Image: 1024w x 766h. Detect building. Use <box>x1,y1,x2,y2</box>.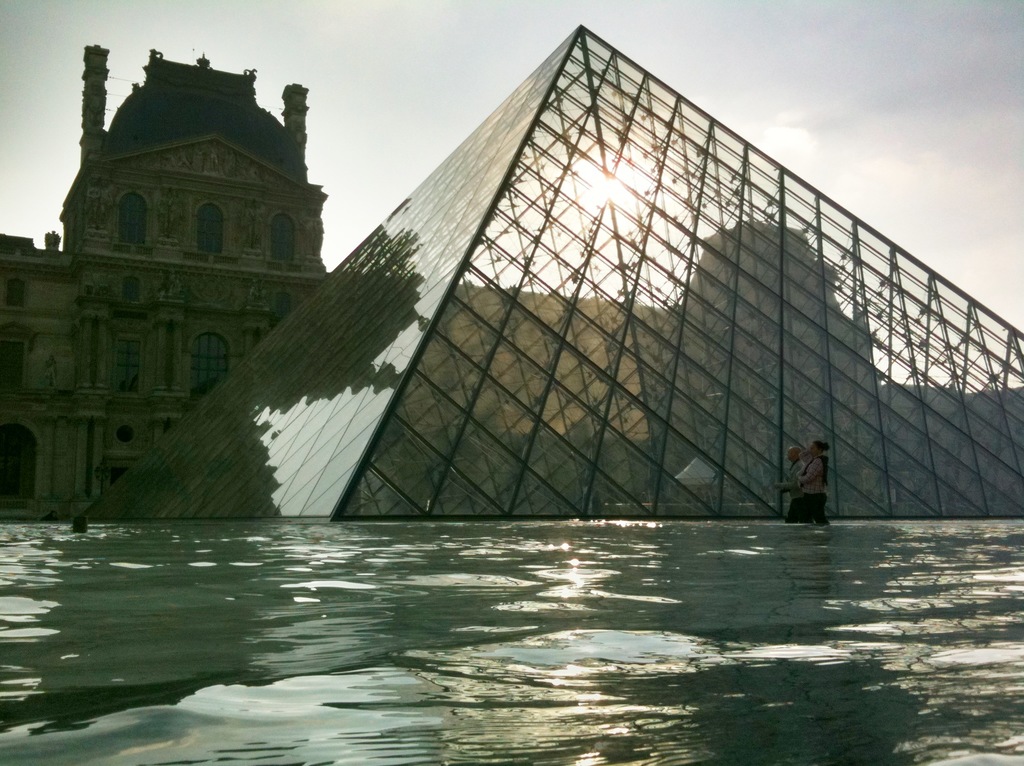
<box>0,47,1023,516</box>.
